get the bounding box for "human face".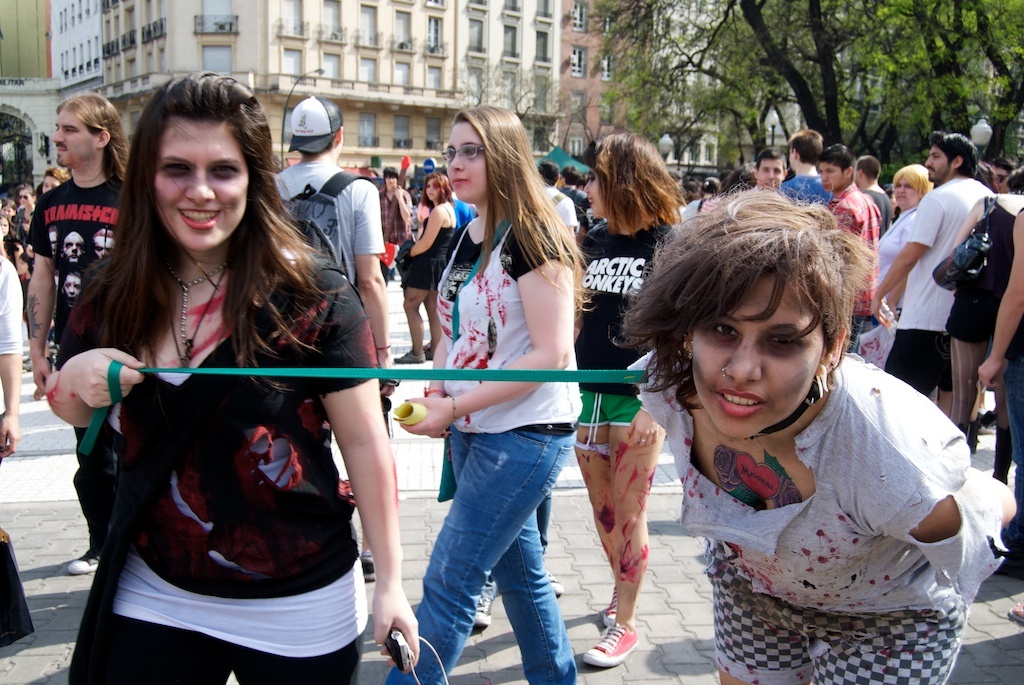
<region>585, 173, 606, 221</region>.
